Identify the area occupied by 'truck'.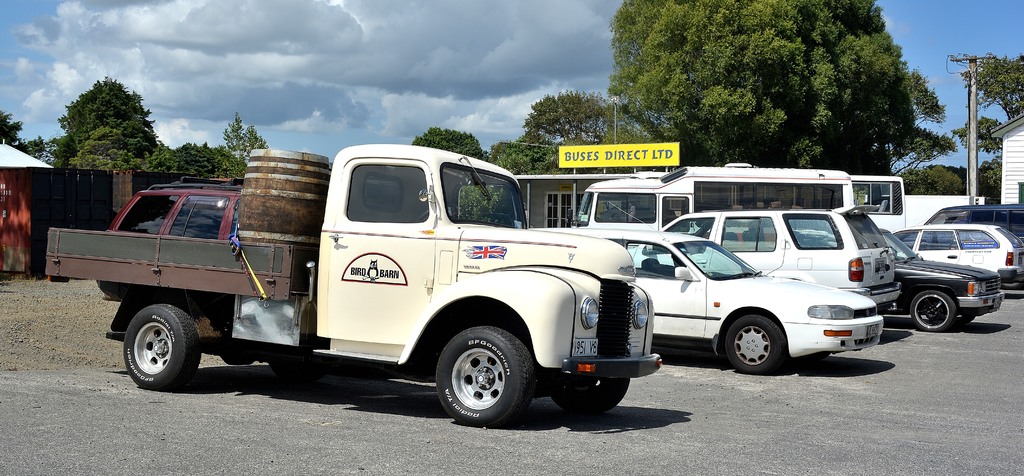
Area: x1=570, y1=163, x2=856, y2=229.
